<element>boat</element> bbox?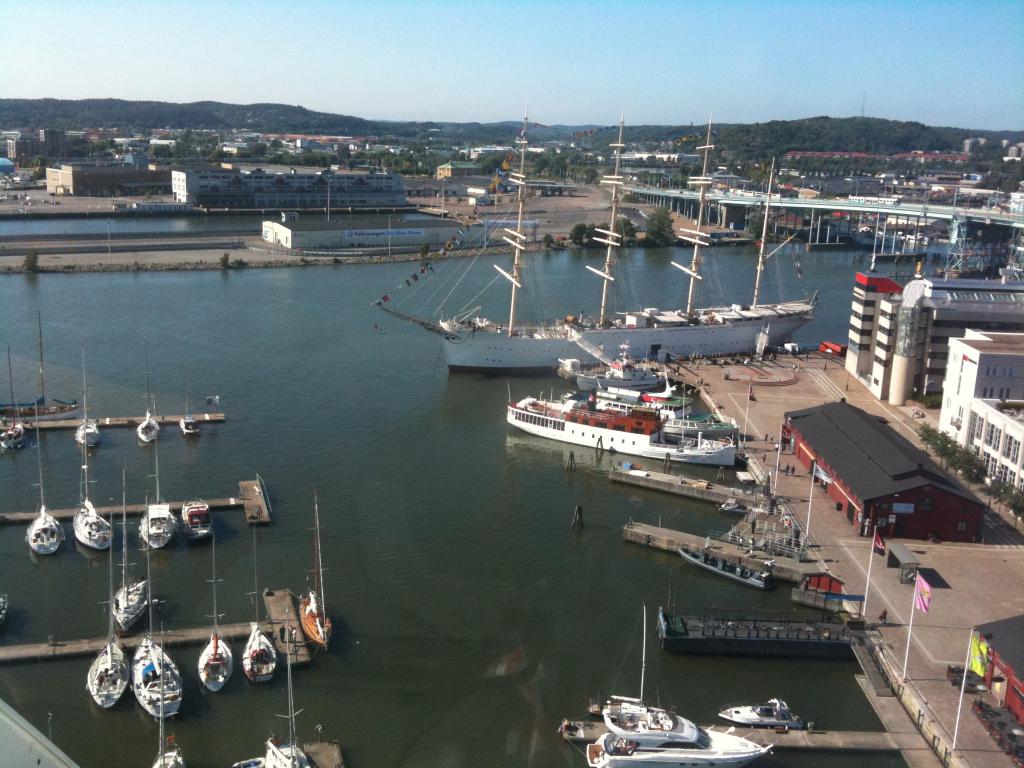
BBox(0, 307, 88, 426)
